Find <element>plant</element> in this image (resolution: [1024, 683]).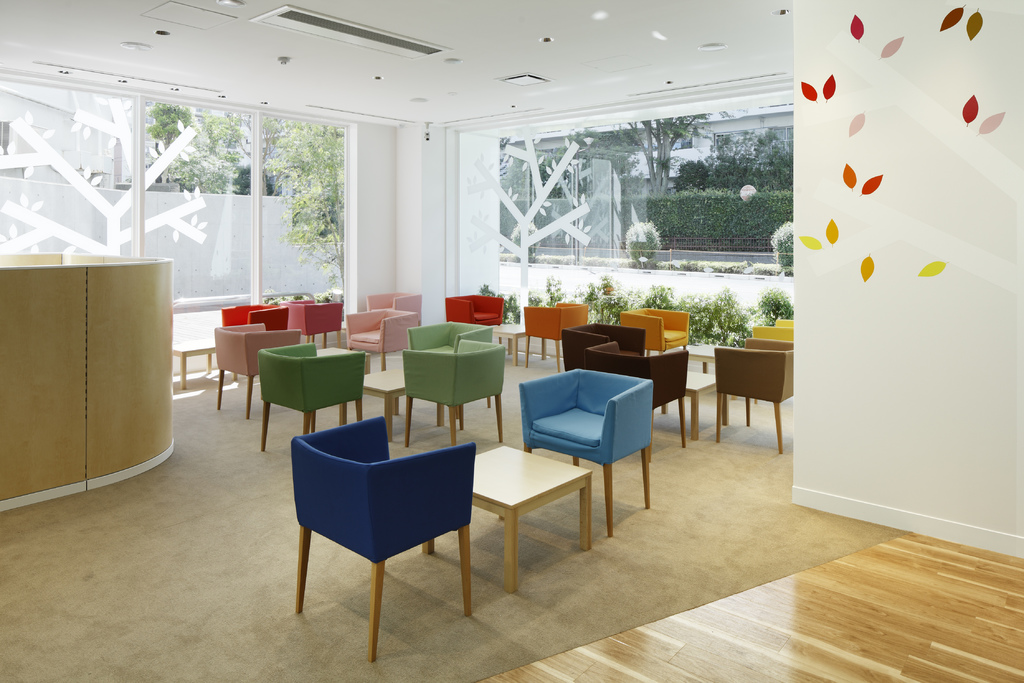
select_region(533, 276, 567, 309).
